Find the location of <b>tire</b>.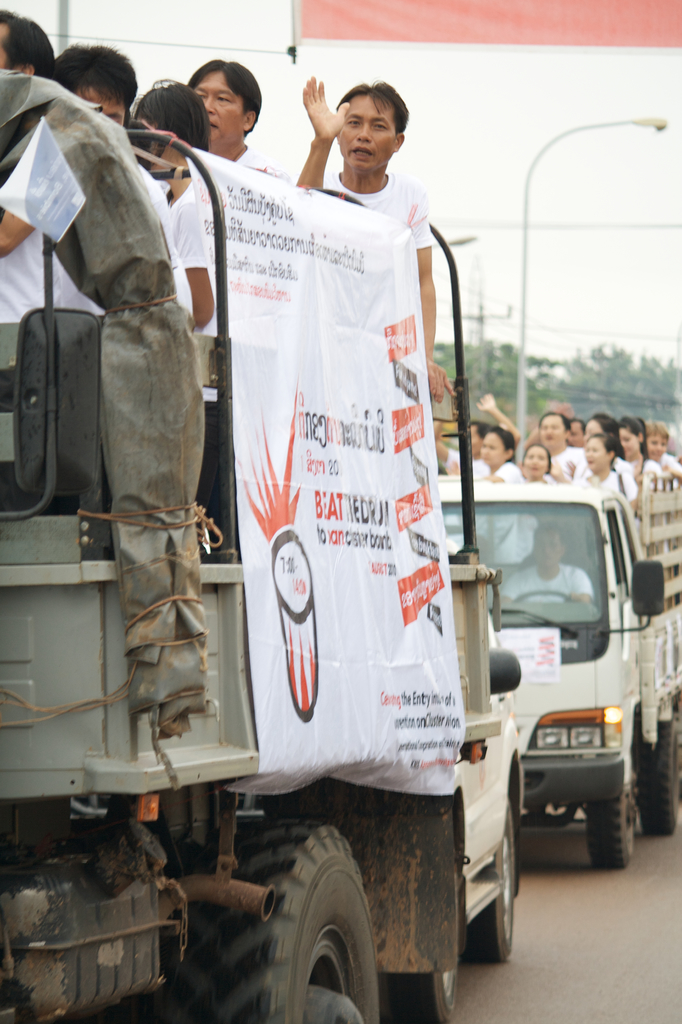
Location: x1=473, y1=798, x2=517, y2=963.
